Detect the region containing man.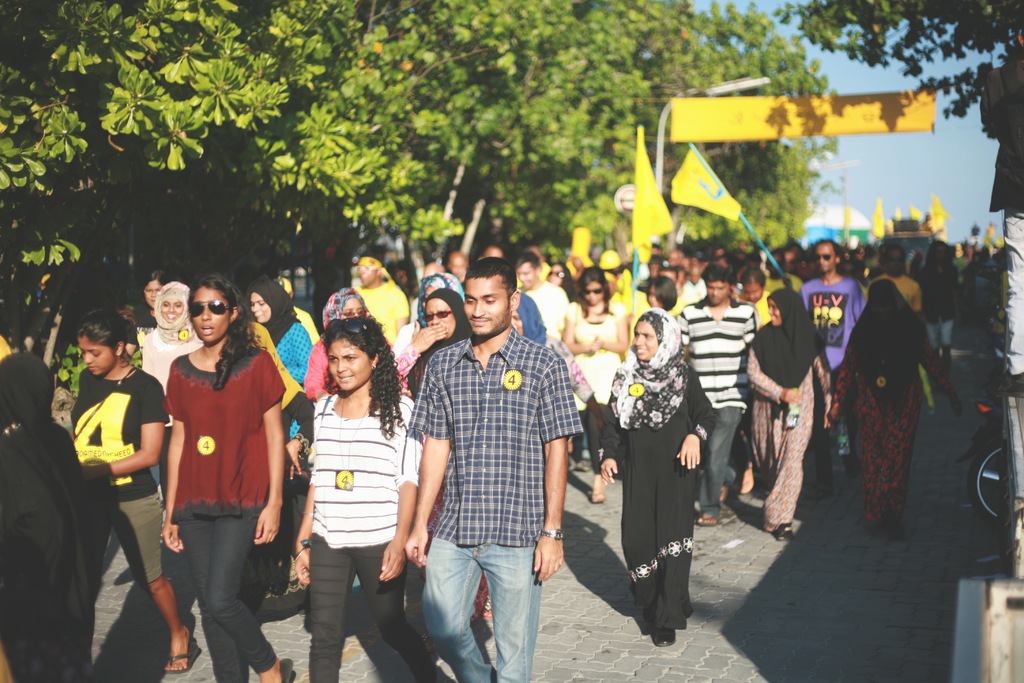
(671, 254, 760, 525).
